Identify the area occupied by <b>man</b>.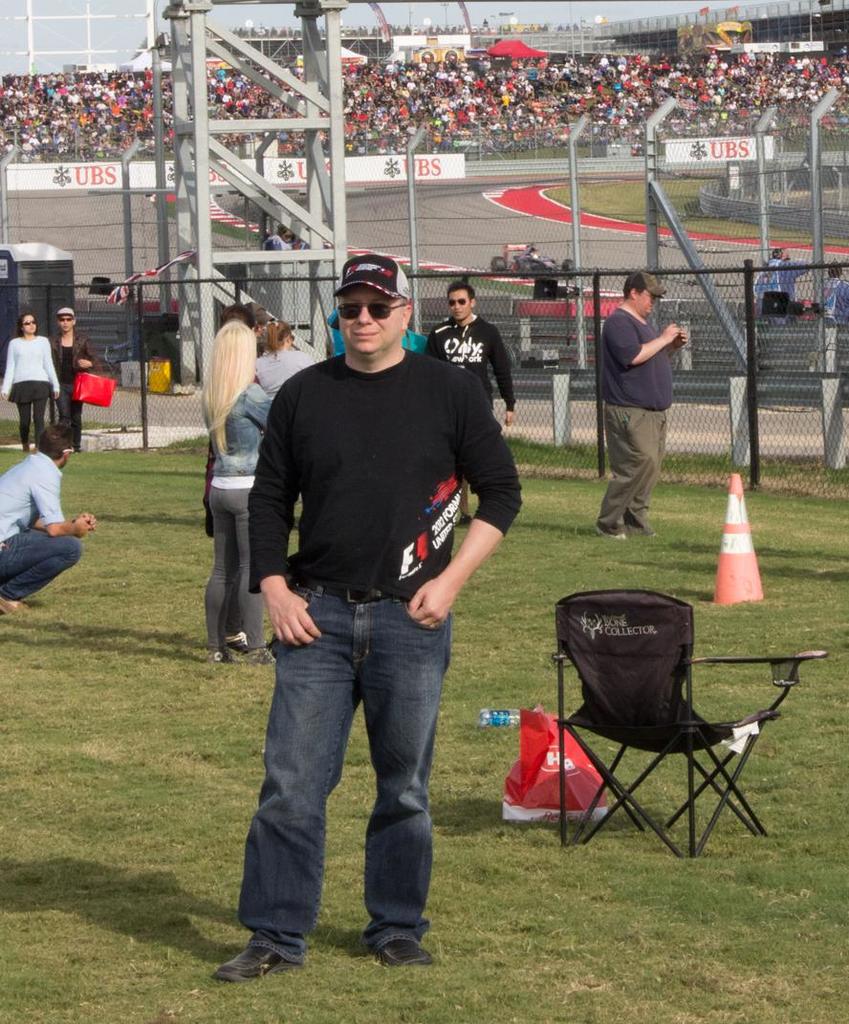
Area: x1=210 y1=254 x2=519 y2=983.
